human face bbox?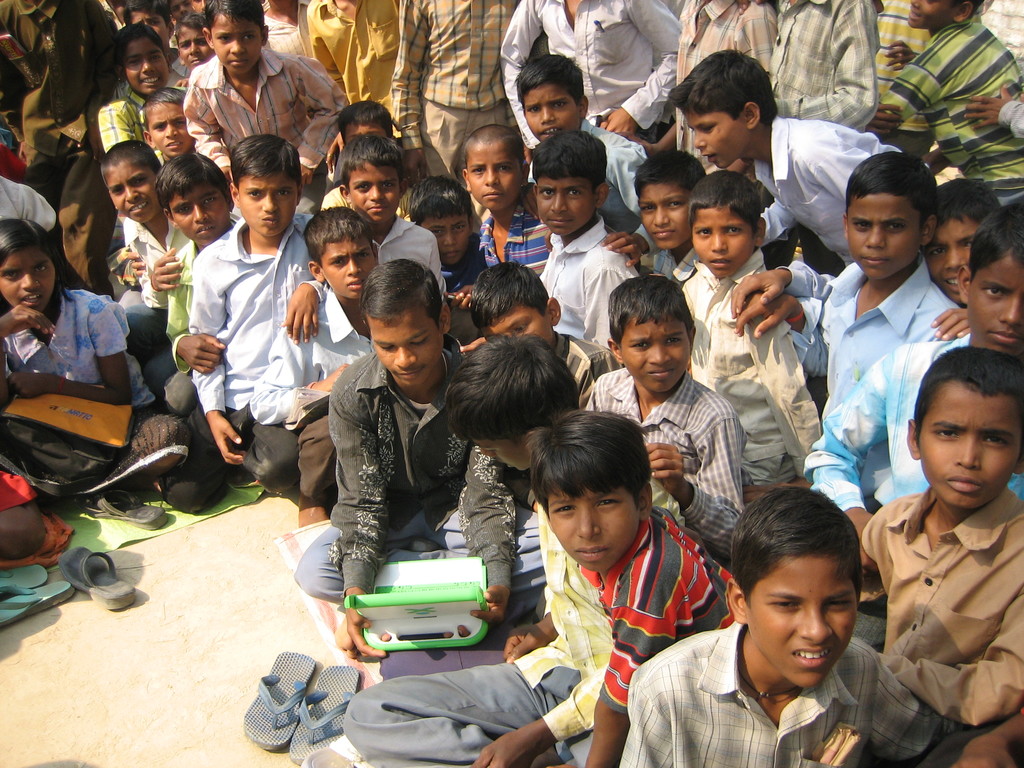
pyautogui.locateOnScreen(236, 169, 300, 236)
